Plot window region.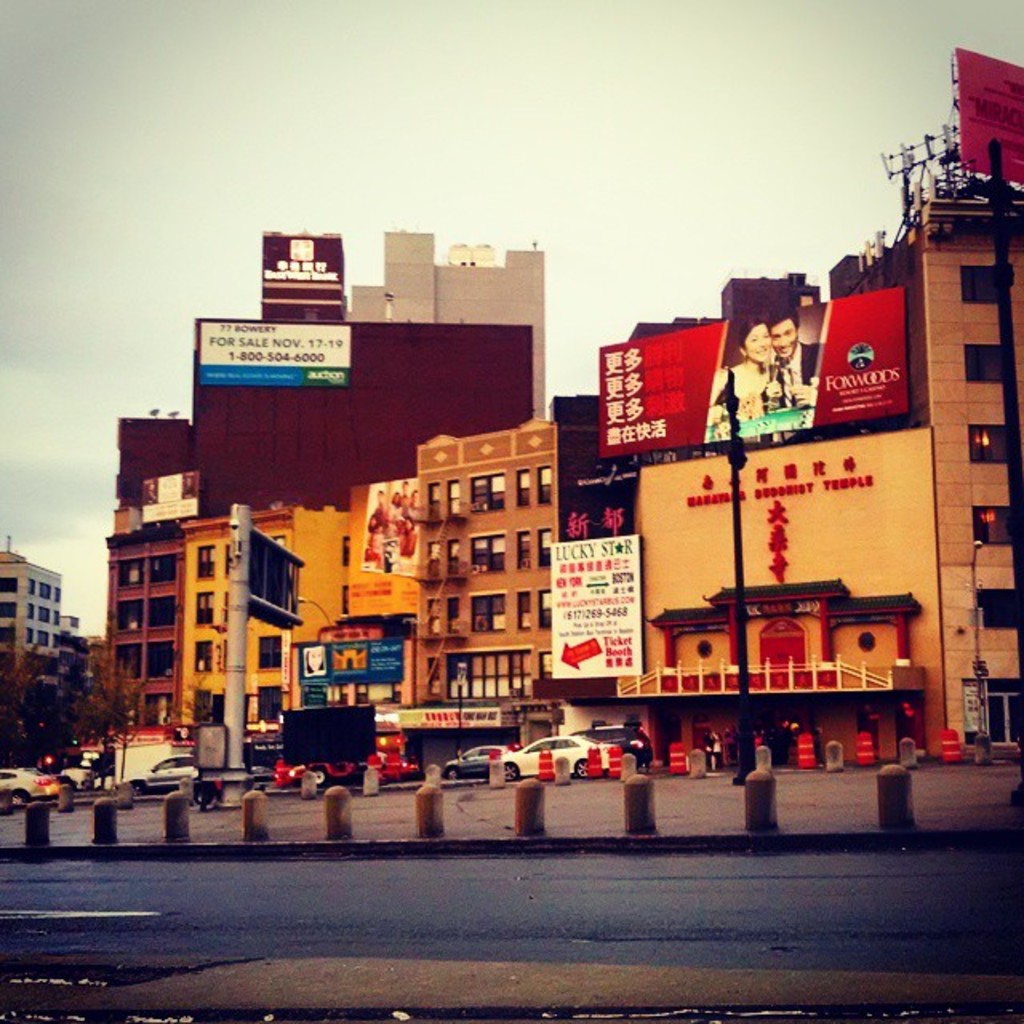
Plotted at 962:344:1006:386.
